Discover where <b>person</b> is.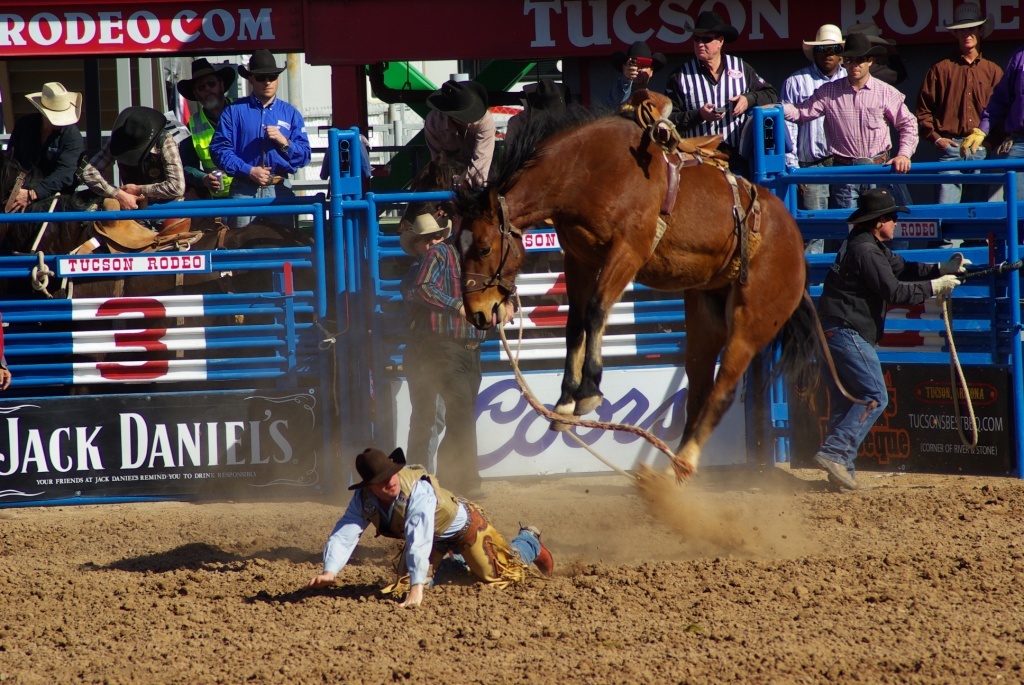
Discovered at 406/215/445/477.
